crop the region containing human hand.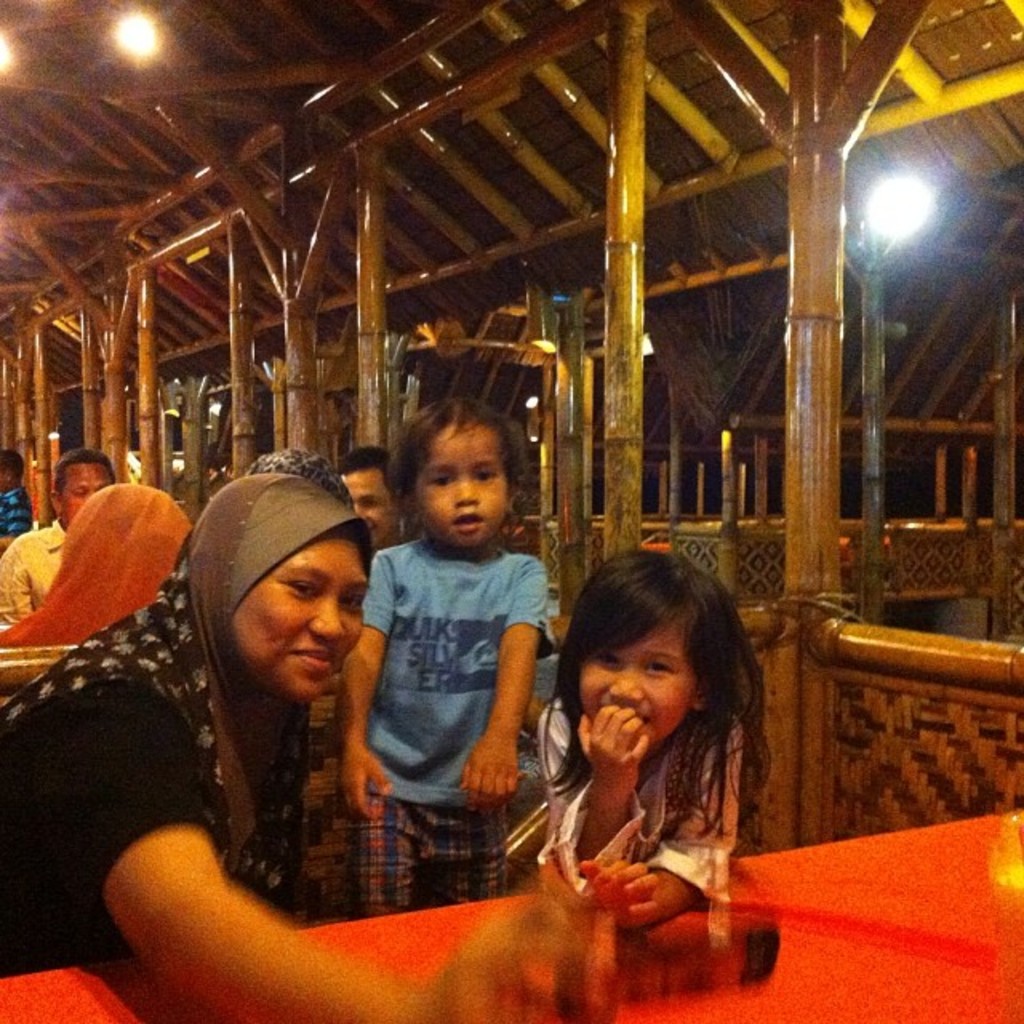
Crop region: rect(579, 856, 661, 933).
